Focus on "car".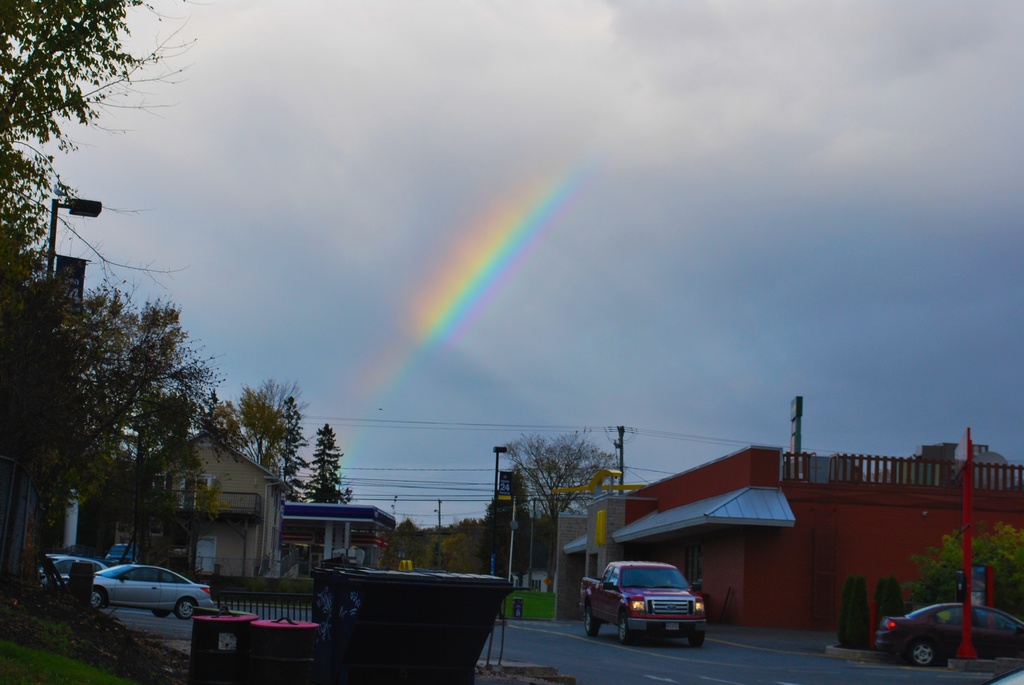
Focused at select_region(878, 603, 1020, 673).
